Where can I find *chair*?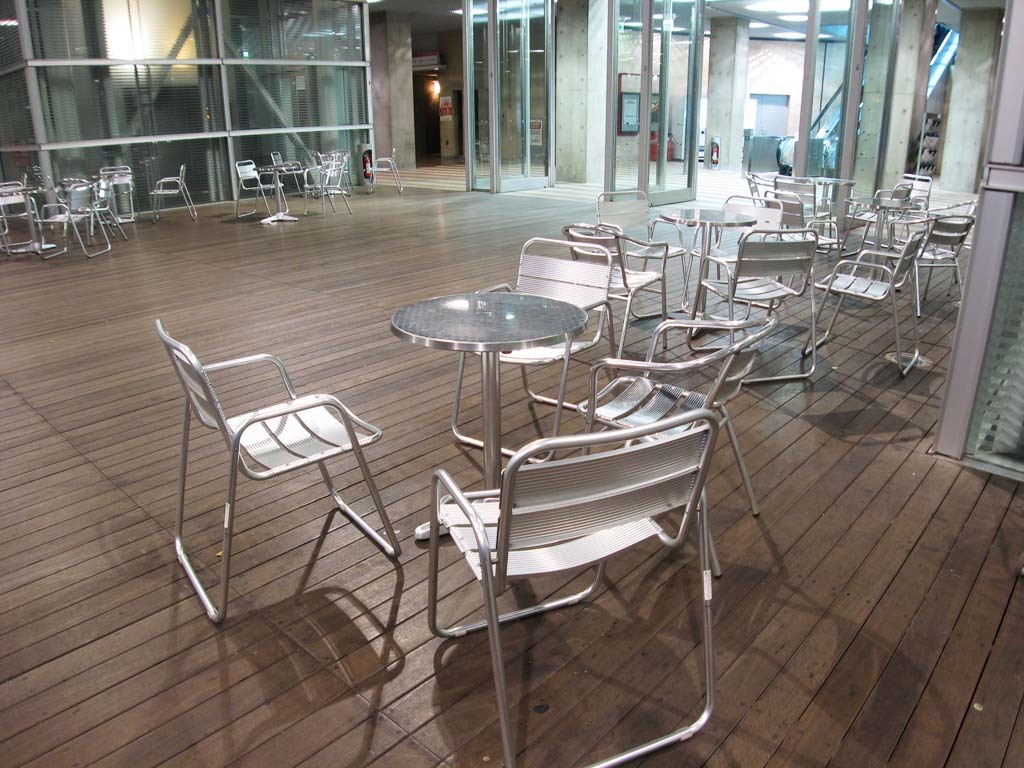
You can find it at (708, 227, 816, 378).
